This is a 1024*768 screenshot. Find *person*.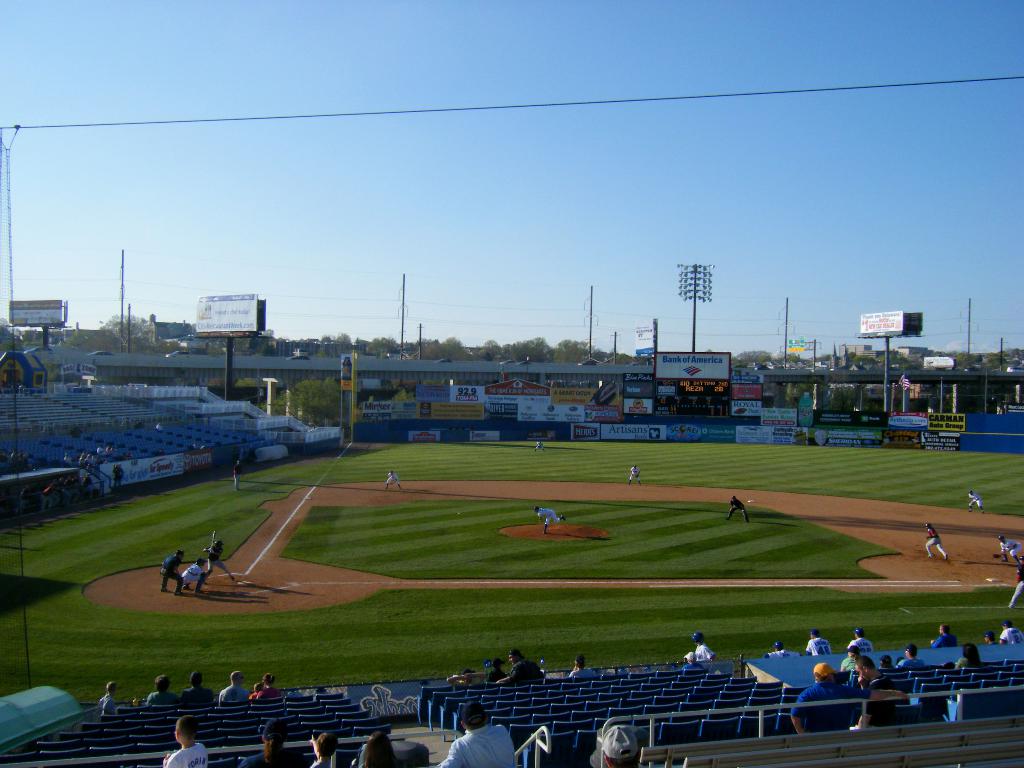
Bounding box: (1006, 553, 1023, 609).
